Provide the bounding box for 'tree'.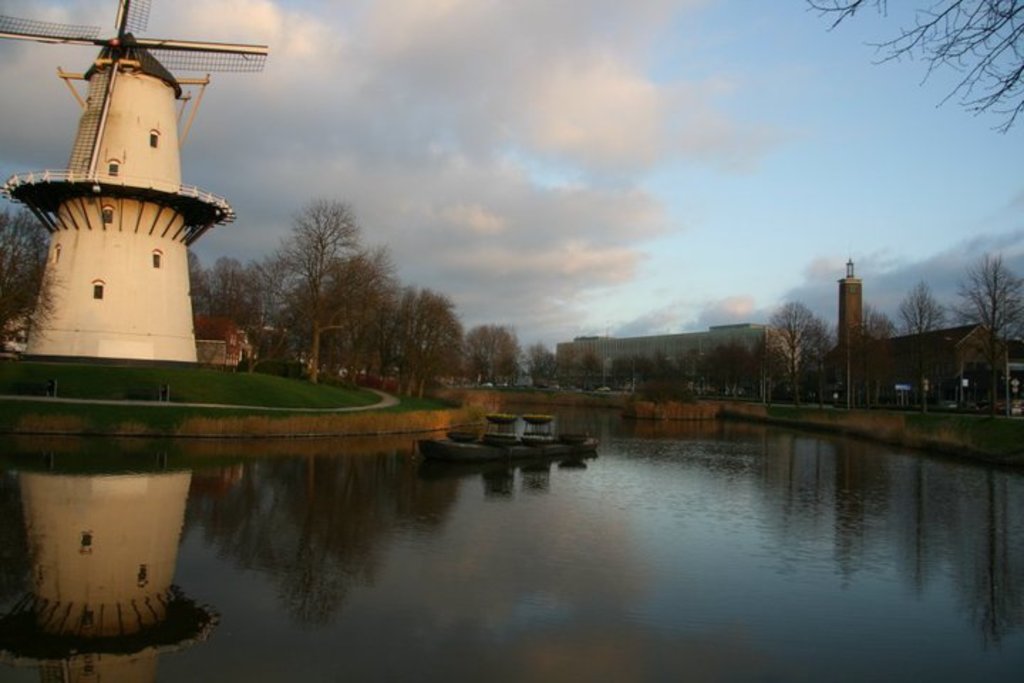
{"x1": 767, "y1": 299, "x2": 835, "y2": 404}.
